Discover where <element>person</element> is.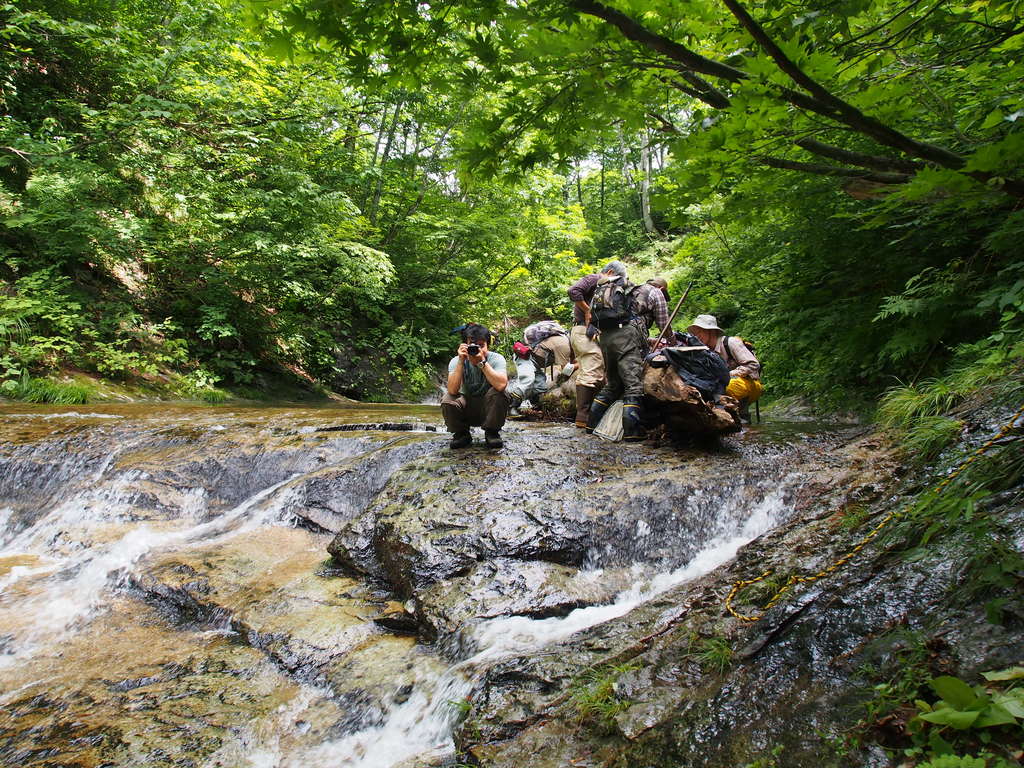
Discovered at 438/321/509/454.
